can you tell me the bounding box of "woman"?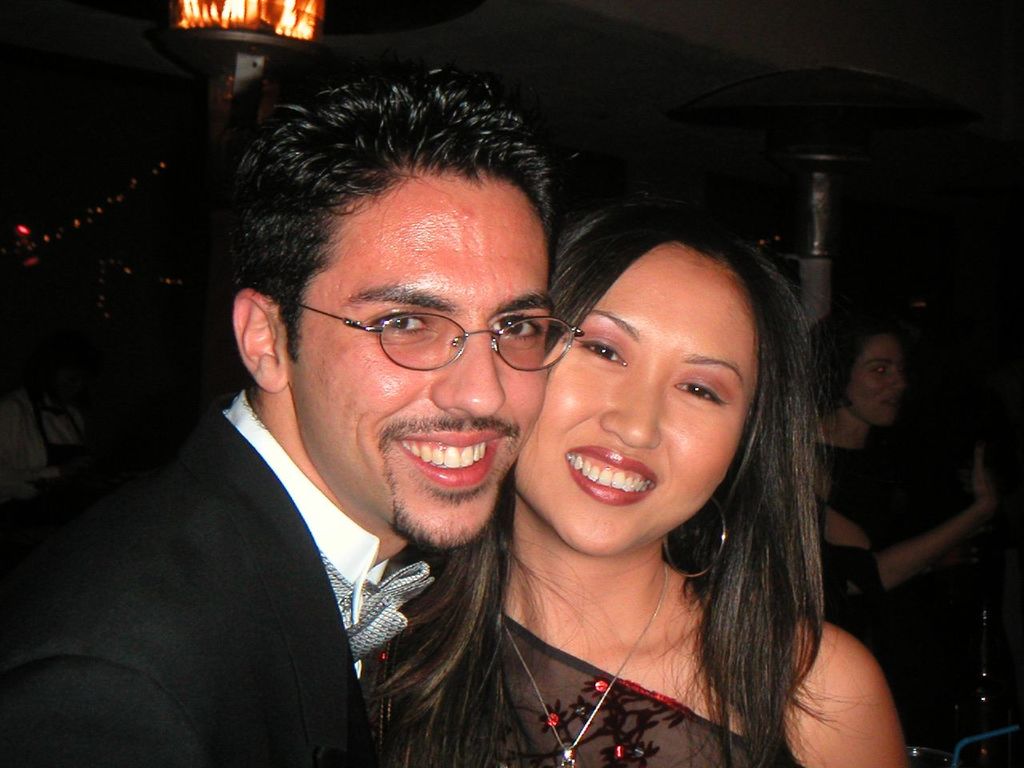
<box>402,119,876,762</box>.
